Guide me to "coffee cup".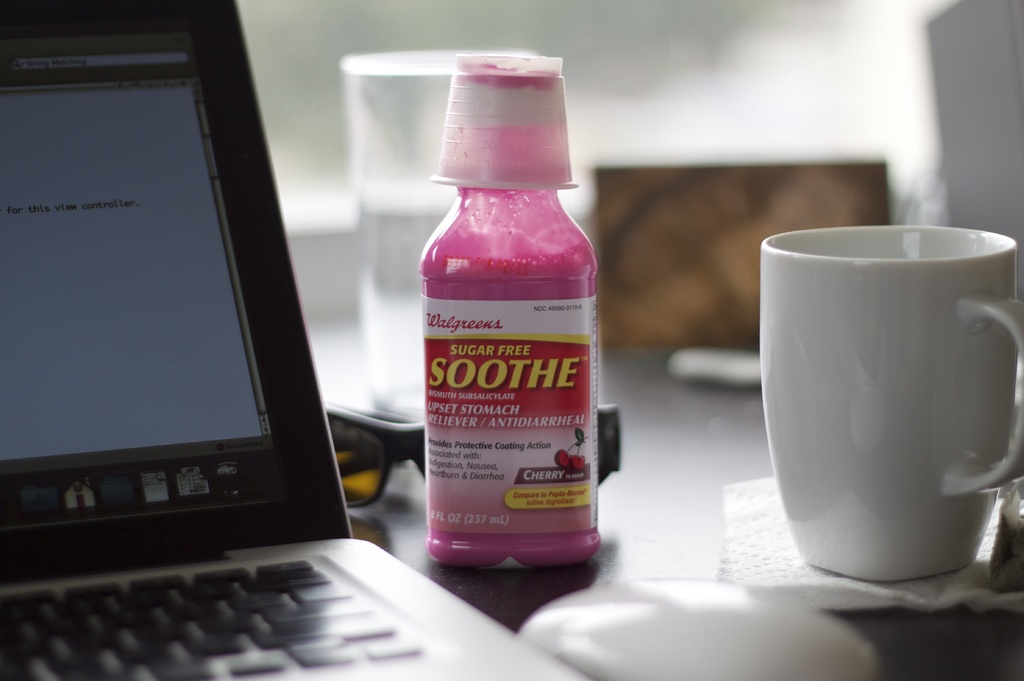
Guidance: BBox(758, 223, 1023, 587).
